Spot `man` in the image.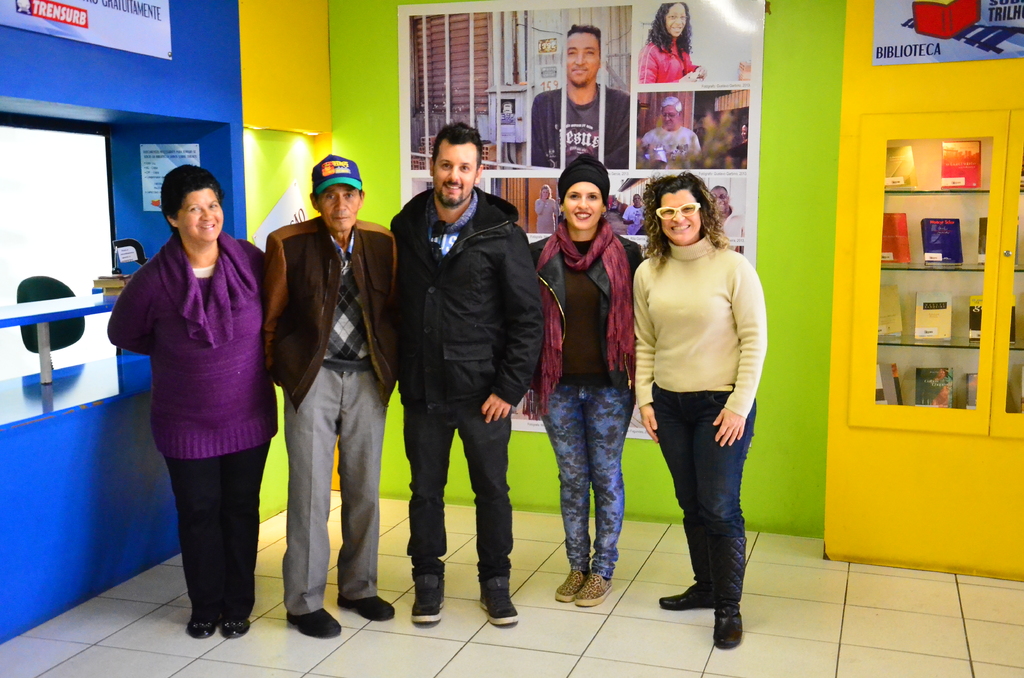
`man` found at pyautogui.locateOnScreen(251, 151, 414, 656).
